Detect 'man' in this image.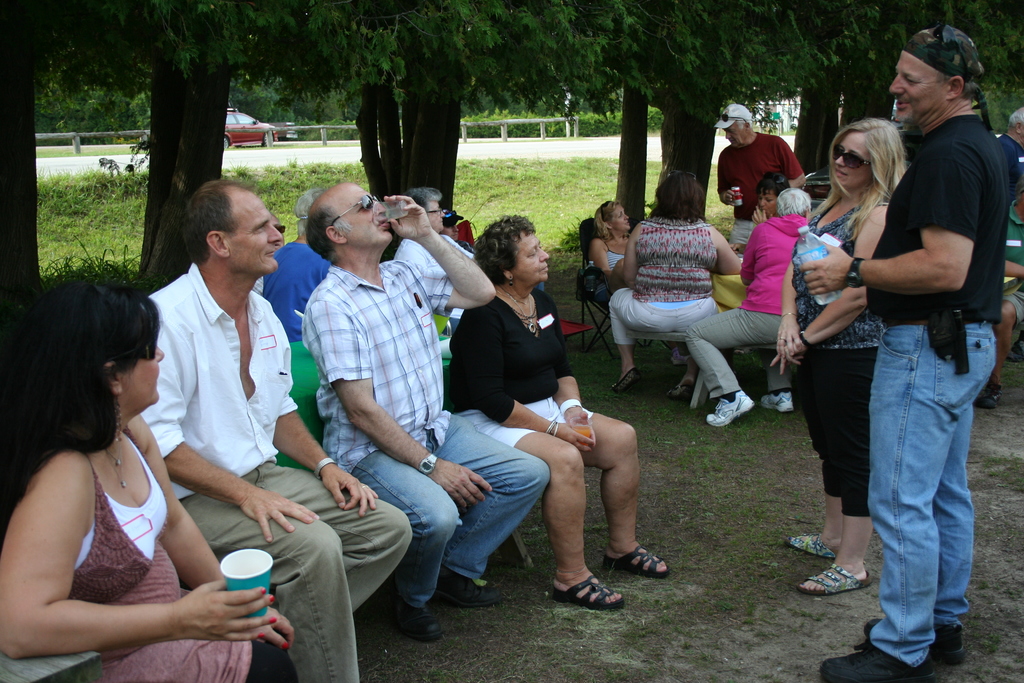
Detection: [x1=303, y1=181, x2=554, y2=644].
